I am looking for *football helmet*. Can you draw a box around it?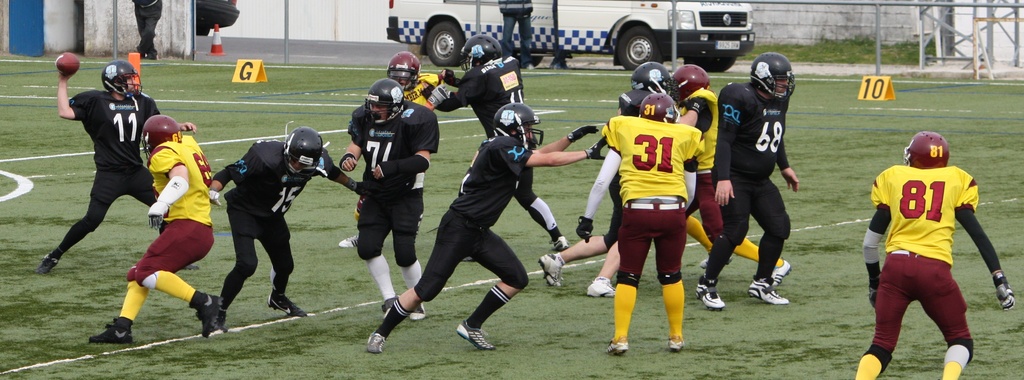
Sure, the bounding box is region(639, 90, 688, 124).
